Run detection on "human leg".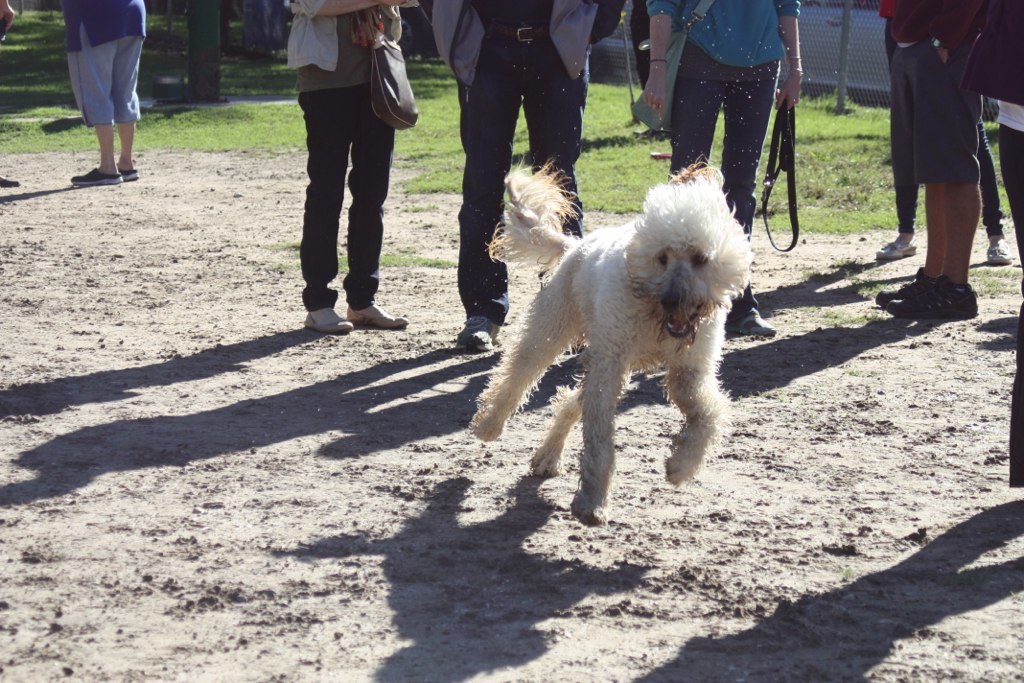
Result: <bbox>297, 89, 350, 331</bbox>.
